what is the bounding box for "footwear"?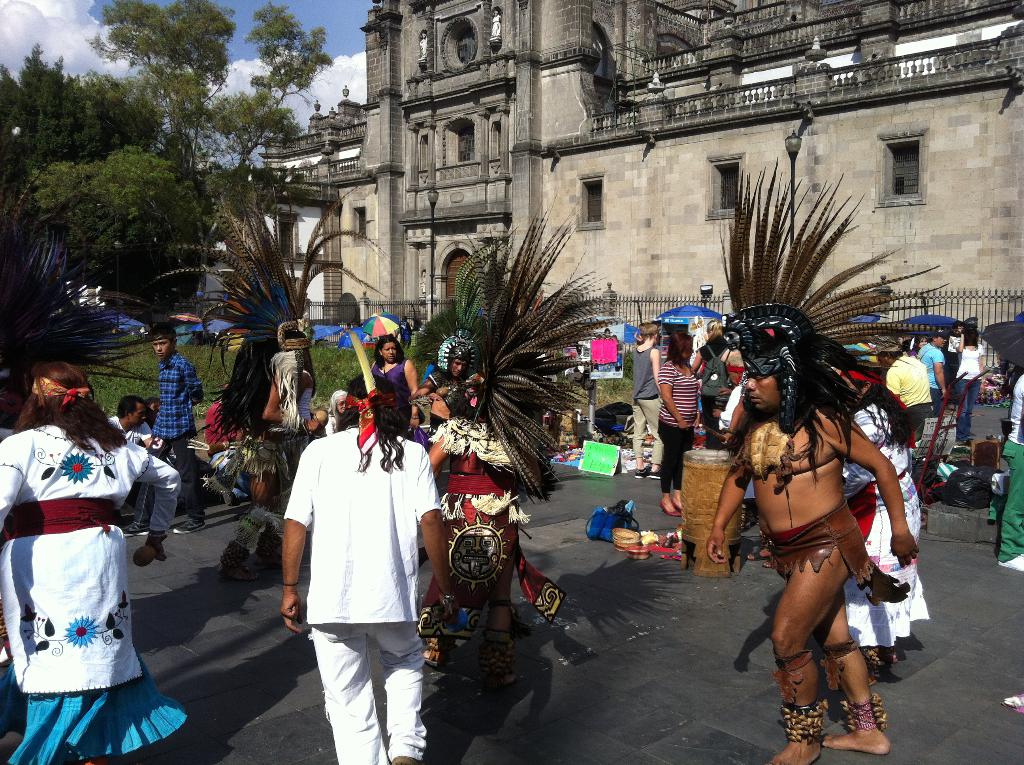
box=[673, 501, 683, 514].
